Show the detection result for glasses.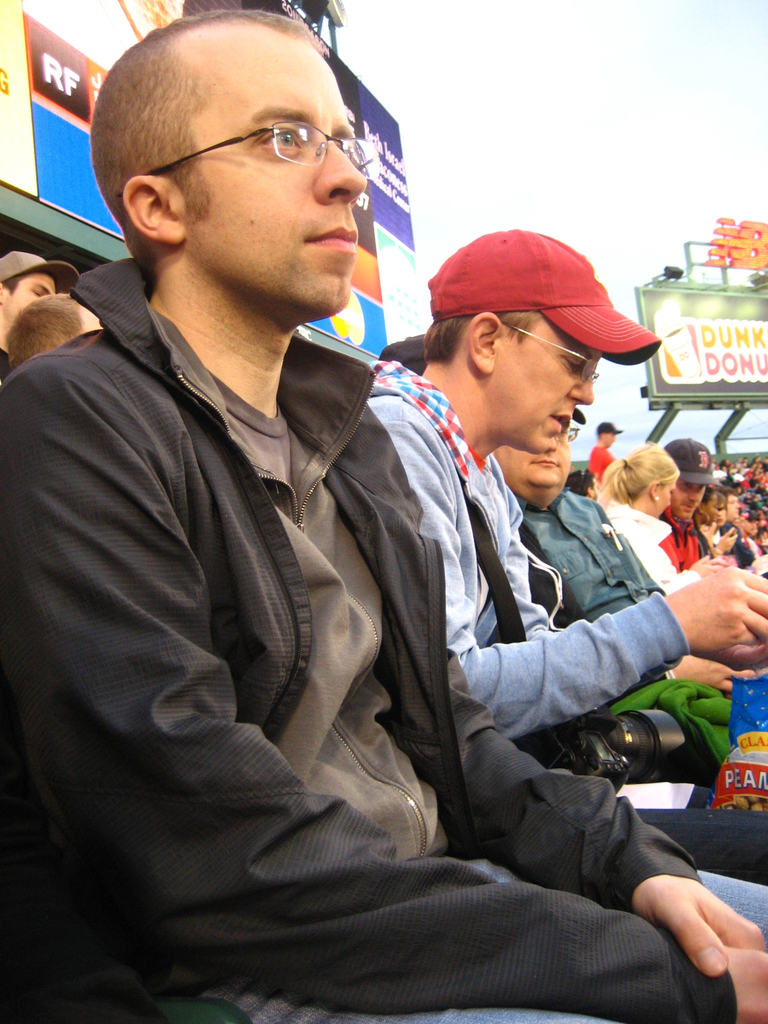
l=563, t=422, r=583, b=442.
